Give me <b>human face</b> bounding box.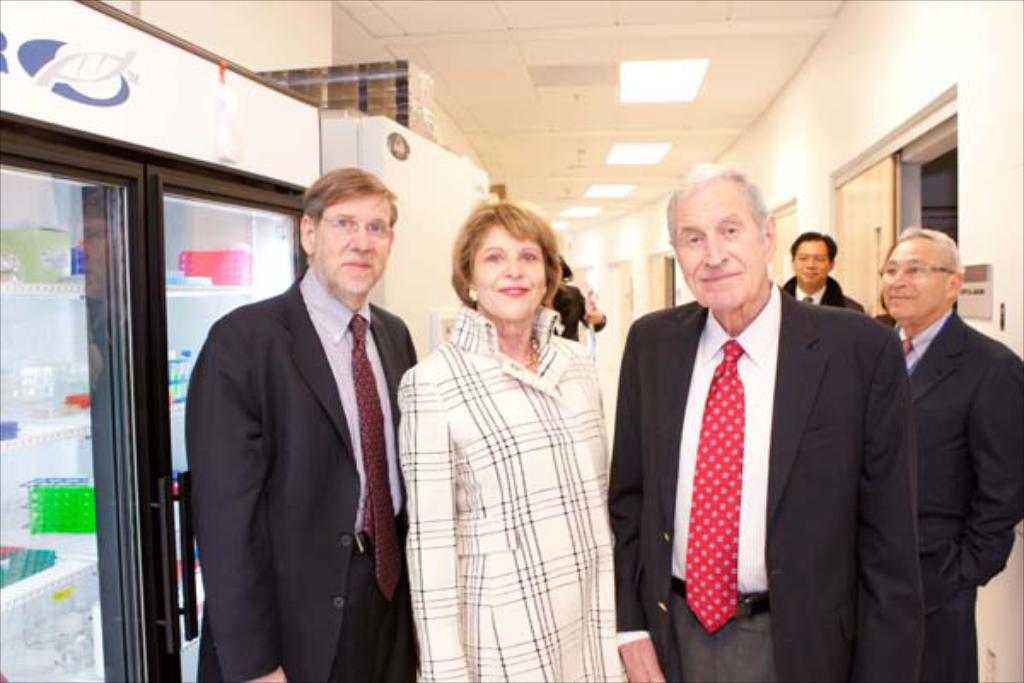
<bbox>792, 237, 829, 285</bbox>.
